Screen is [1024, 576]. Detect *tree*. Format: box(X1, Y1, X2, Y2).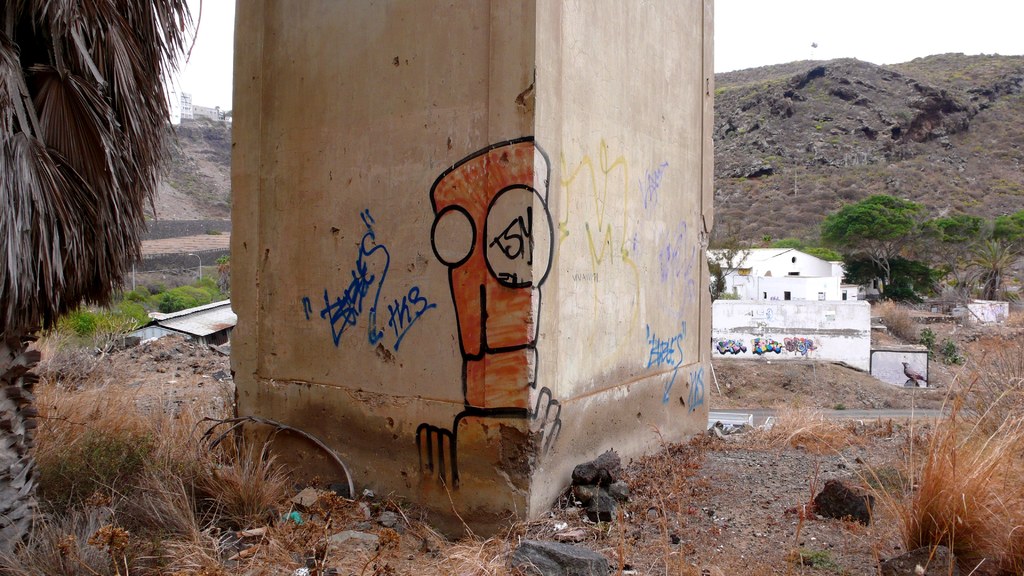
box(942, 209, 1023, 315).
